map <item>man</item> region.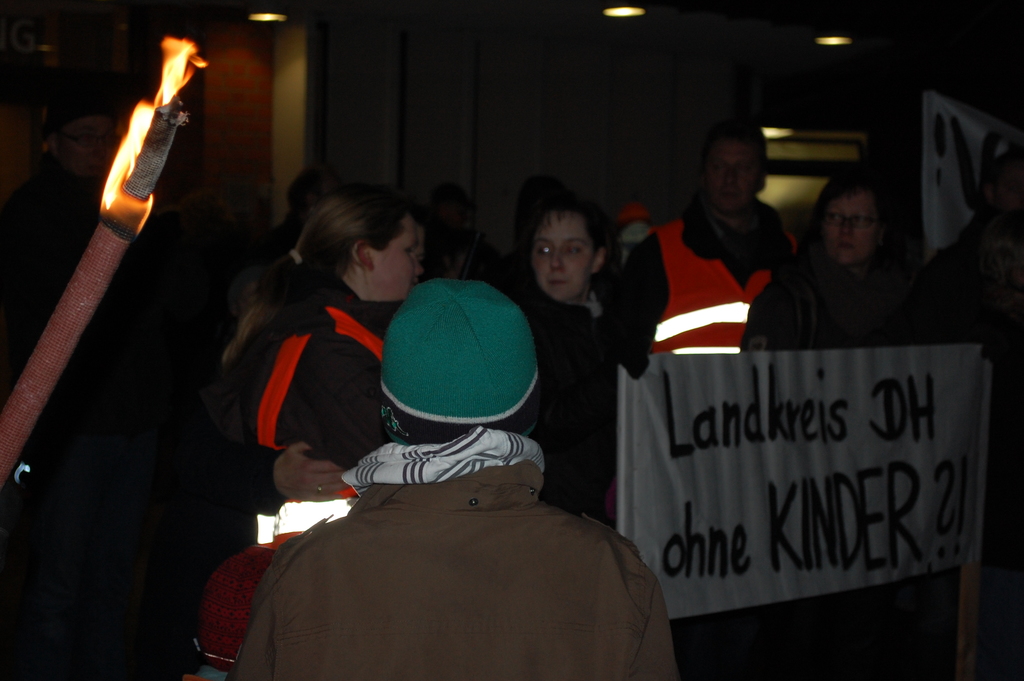
Mapped to (207, 249, 689, 664).
